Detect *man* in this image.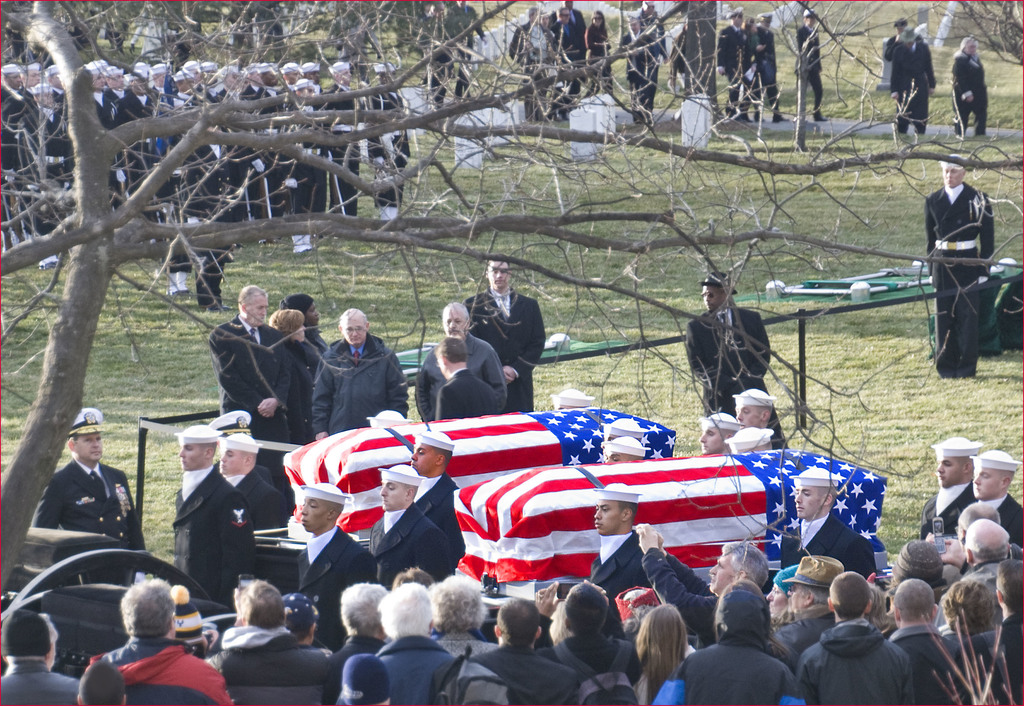
Detection: [left=425, top=570, right=490, bottom=644].
